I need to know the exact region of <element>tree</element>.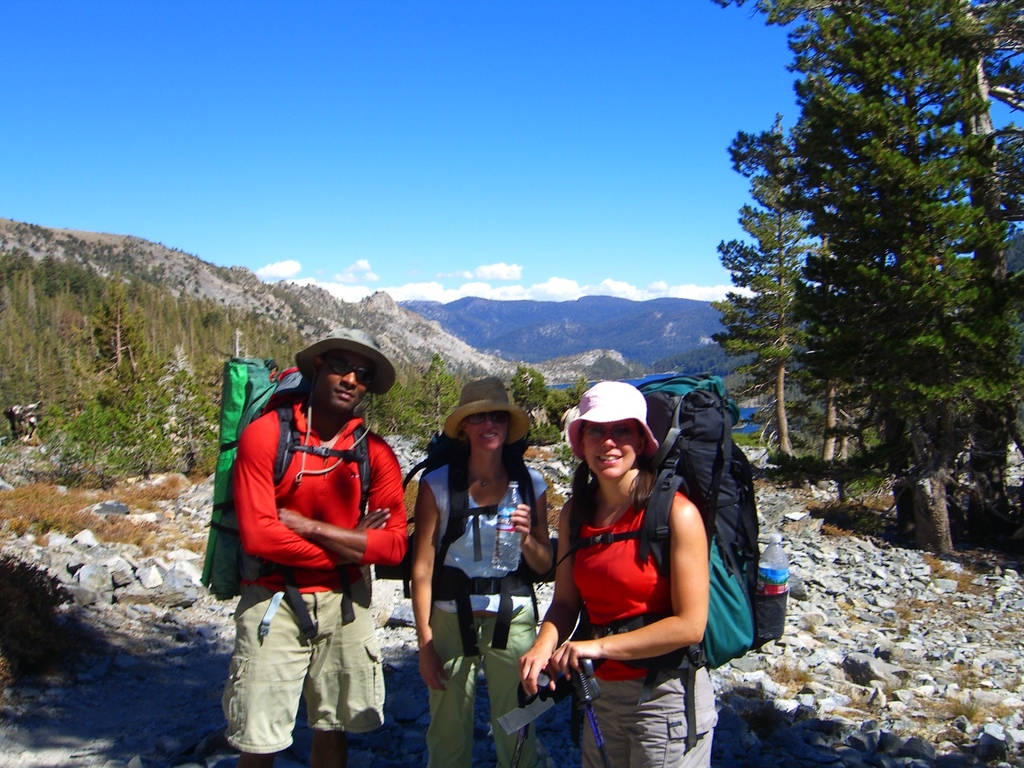
Region: bbox(713, 109, 825, 487).
